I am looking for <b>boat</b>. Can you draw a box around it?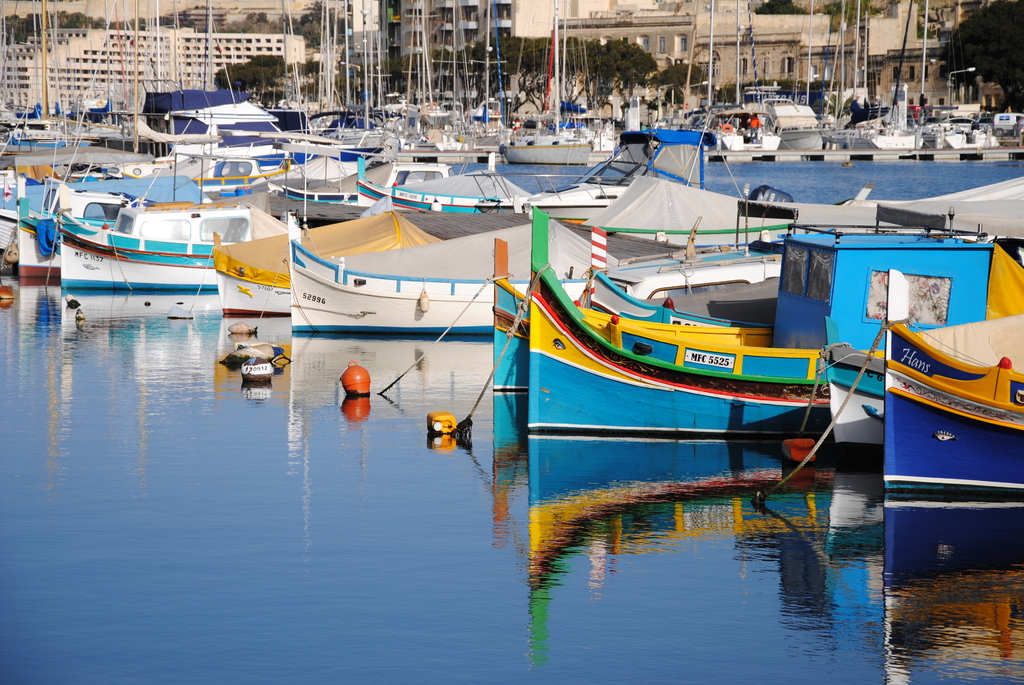
Sure, the bounding box is l=522, t=201, r=1023, b=447.
